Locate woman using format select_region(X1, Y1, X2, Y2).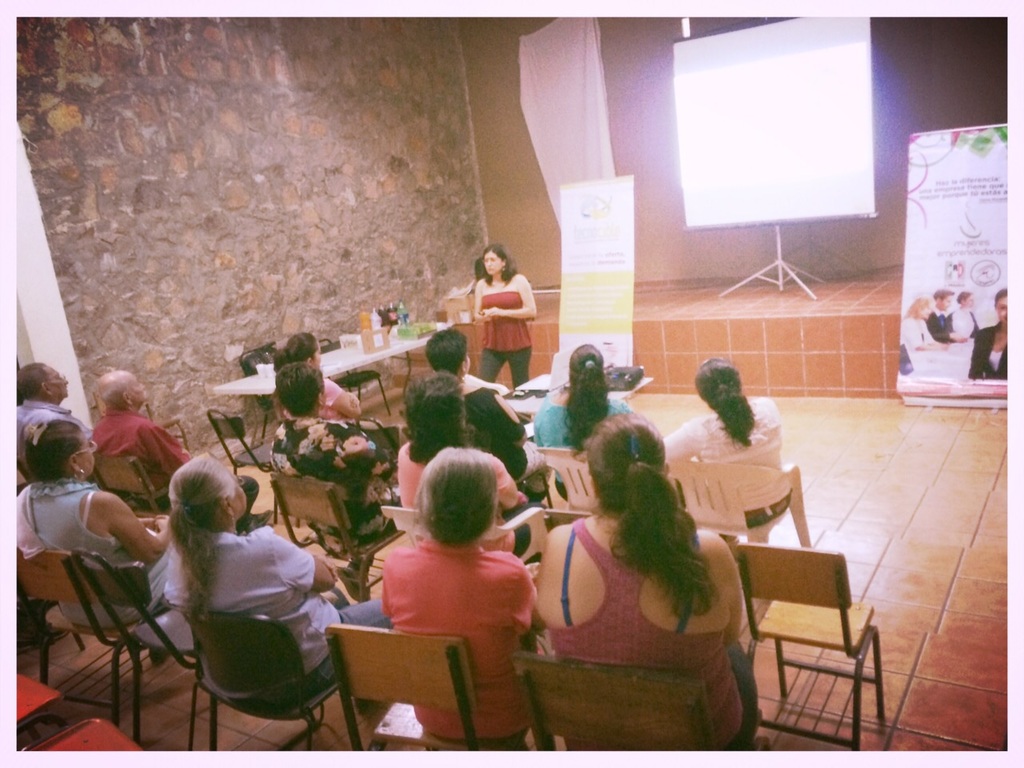
select_region(534, 344, 634, 498).
